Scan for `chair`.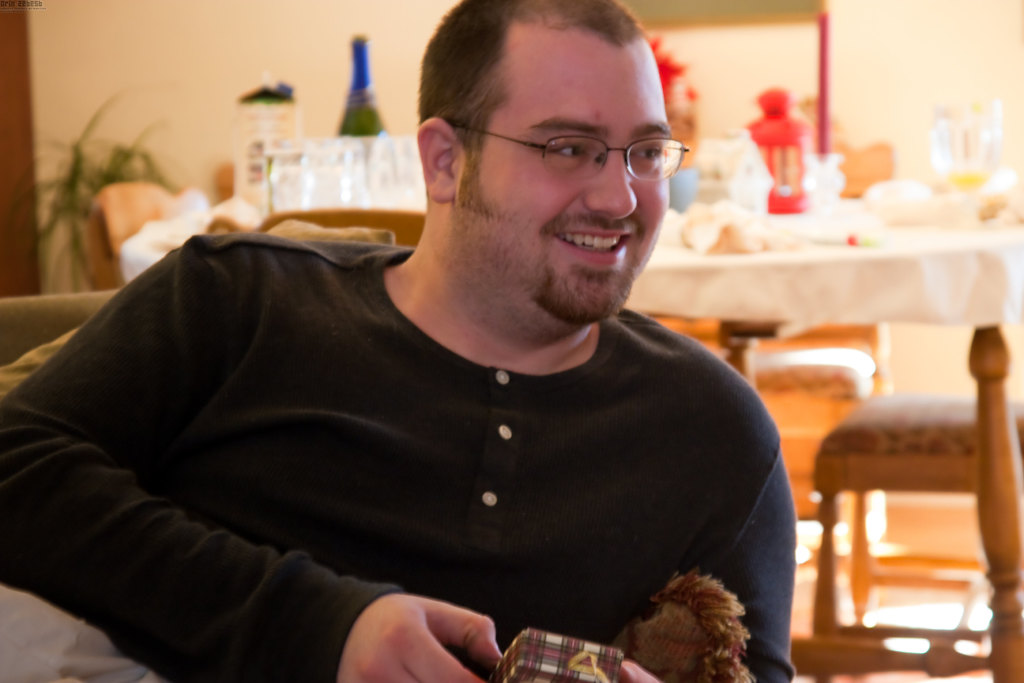
Scan result: (left=209, top=204, right=425, bottom=251).
